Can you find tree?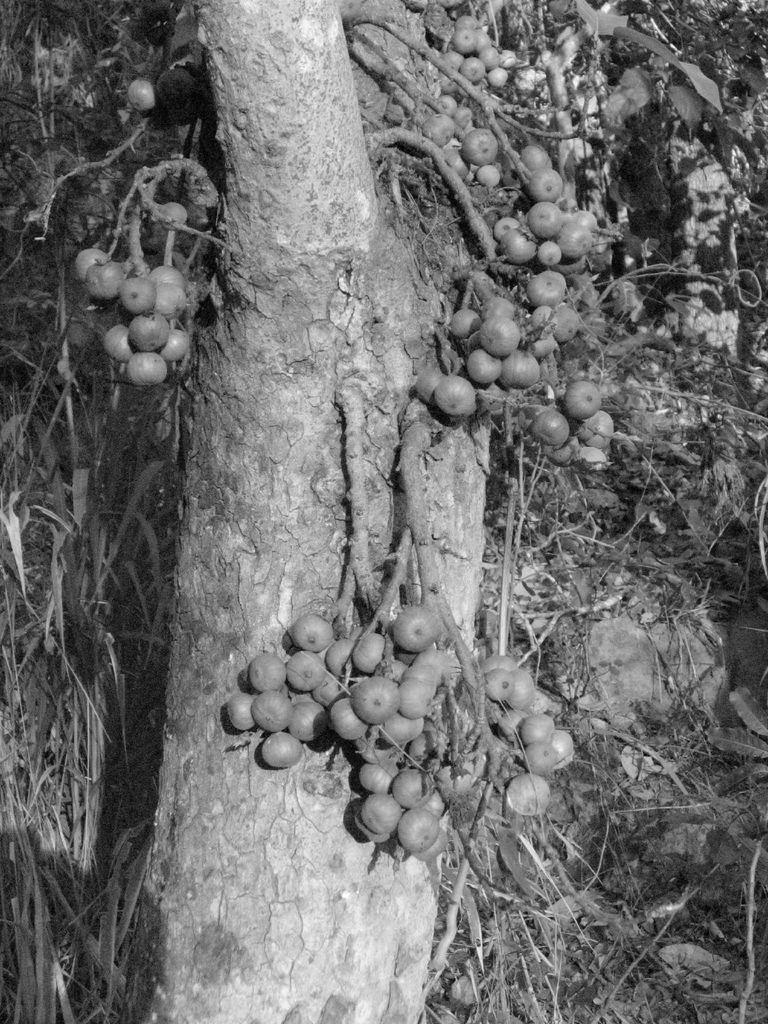
Yes, bounding box: pyautogui.locateOnScreen(33, 0, 728, 816).
